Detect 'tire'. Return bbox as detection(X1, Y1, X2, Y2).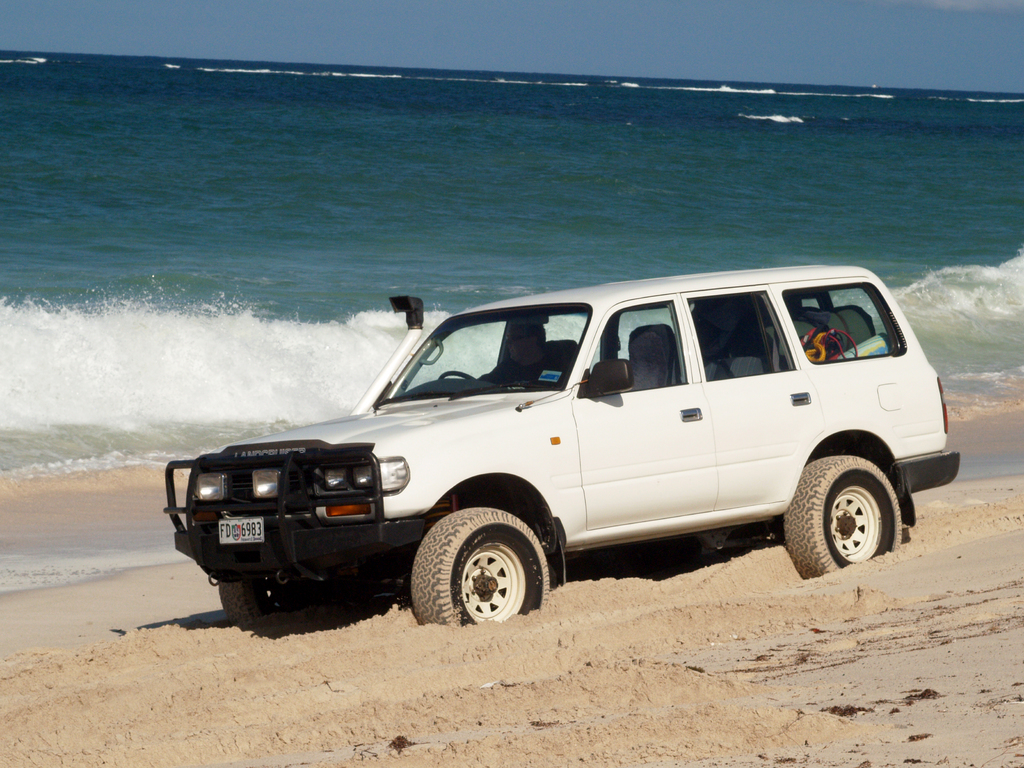
detection(413, 502, 559, 629).
